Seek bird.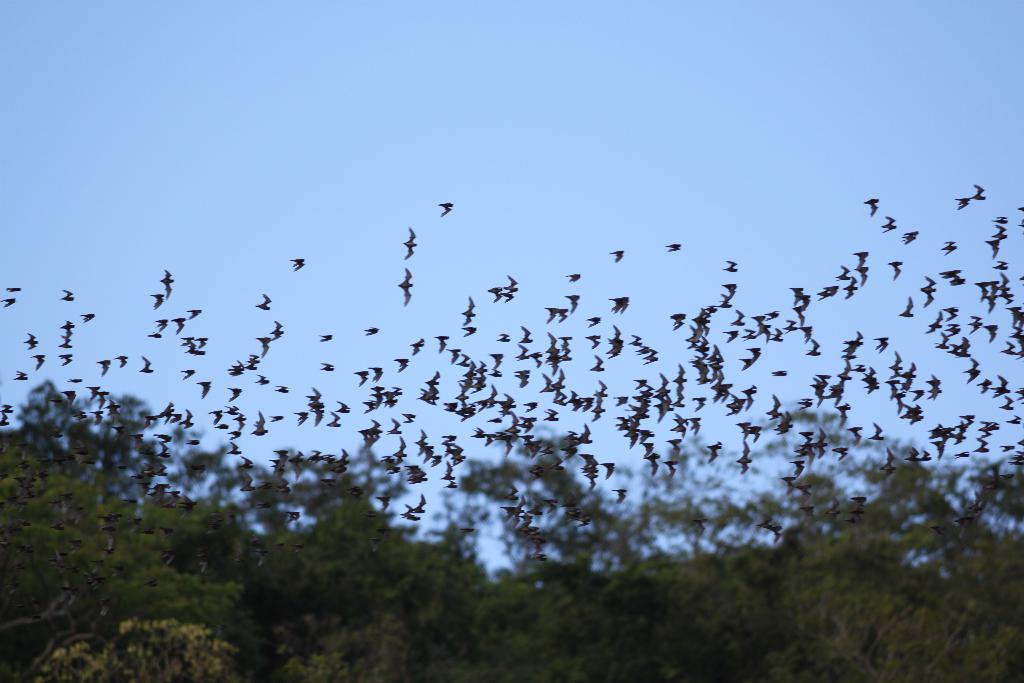
box=[950, 275, 964, 288].
